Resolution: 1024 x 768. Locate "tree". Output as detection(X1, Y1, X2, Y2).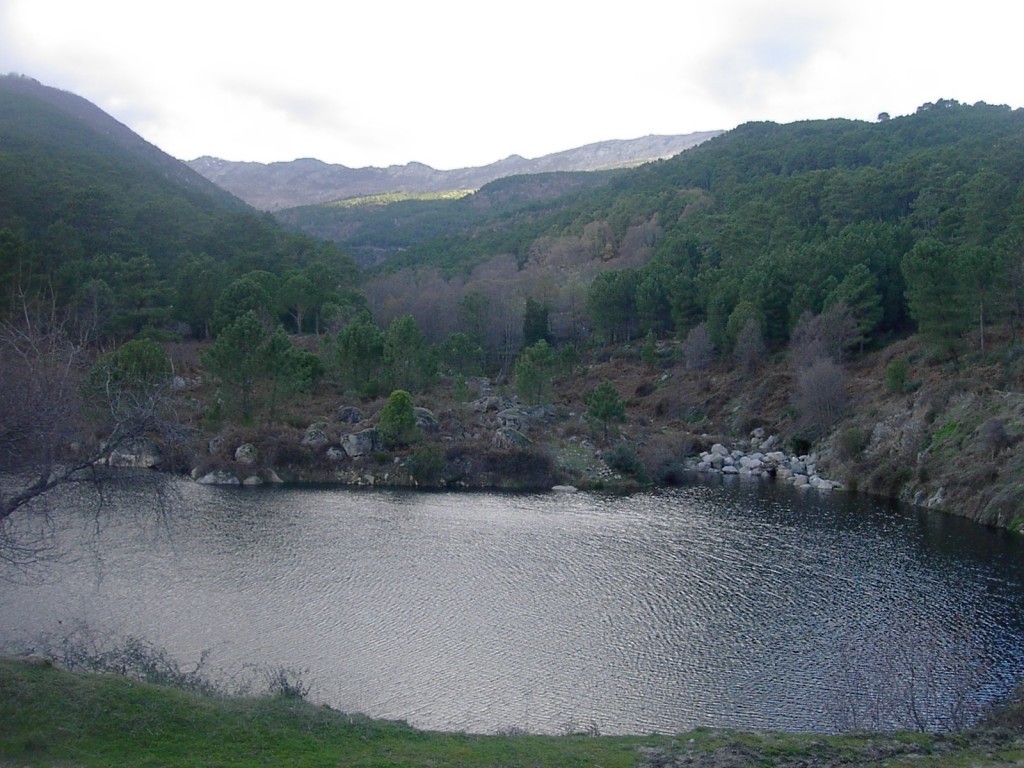
detection(634, 274, 665, 340).
